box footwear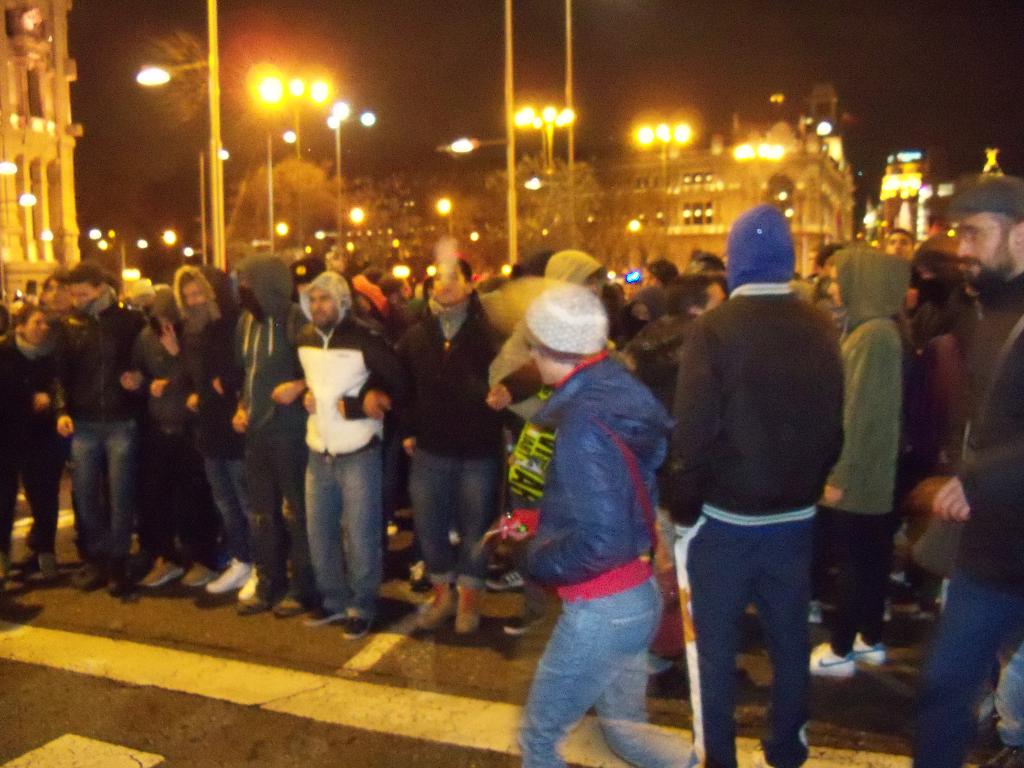
<region>138, 556, 182, 586</region>
